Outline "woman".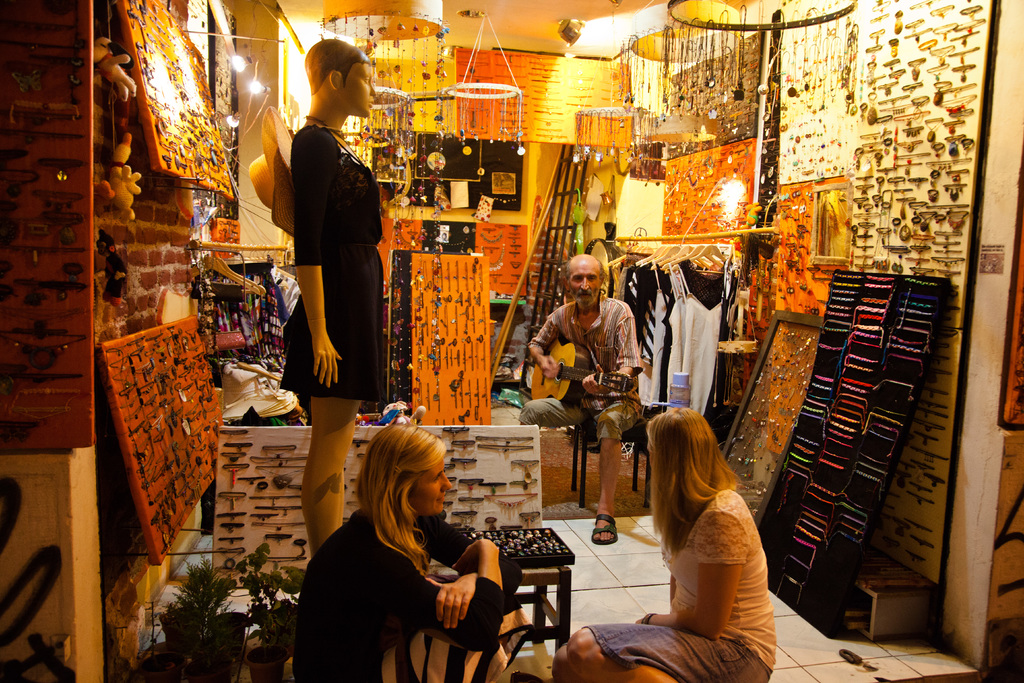
Outline: <box>273,32,387,550</box>.
